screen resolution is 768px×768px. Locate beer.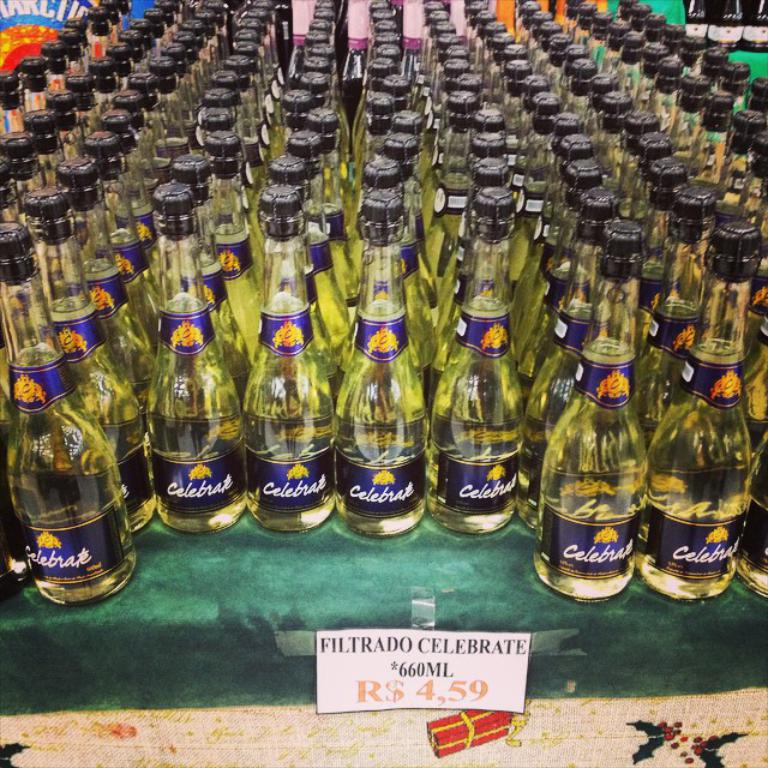
(left=89, top=54, right=126, bottom=107).
